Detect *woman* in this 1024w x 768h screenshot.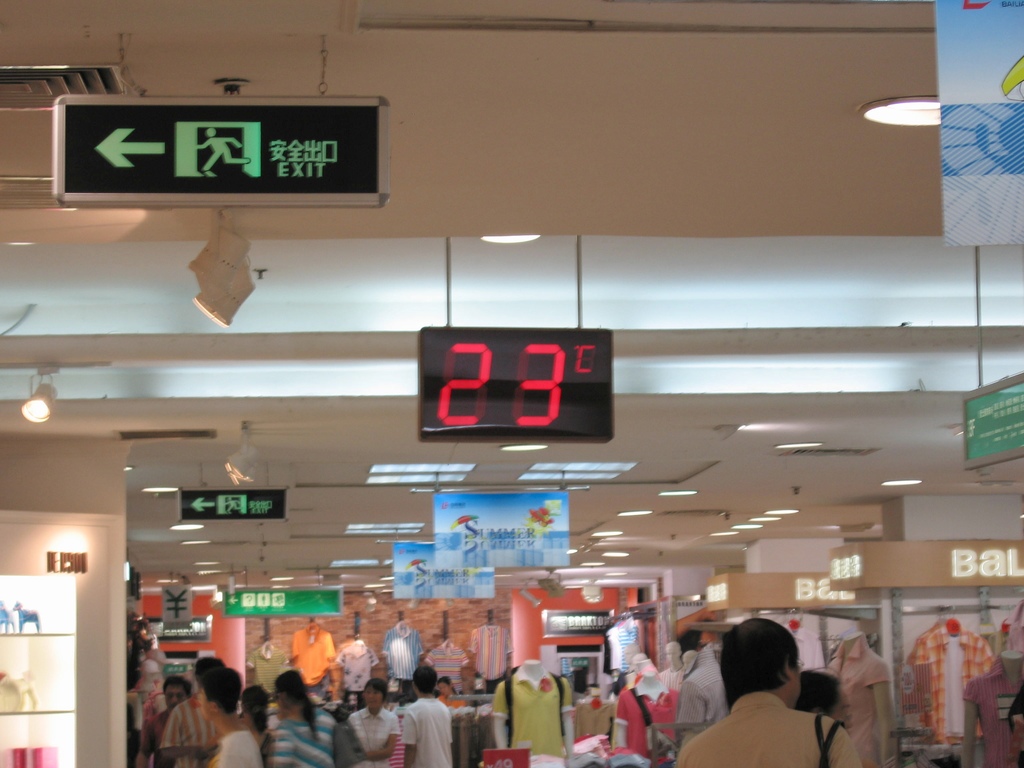
Detection: [left=204, top=668, right=264, bottom=767].
